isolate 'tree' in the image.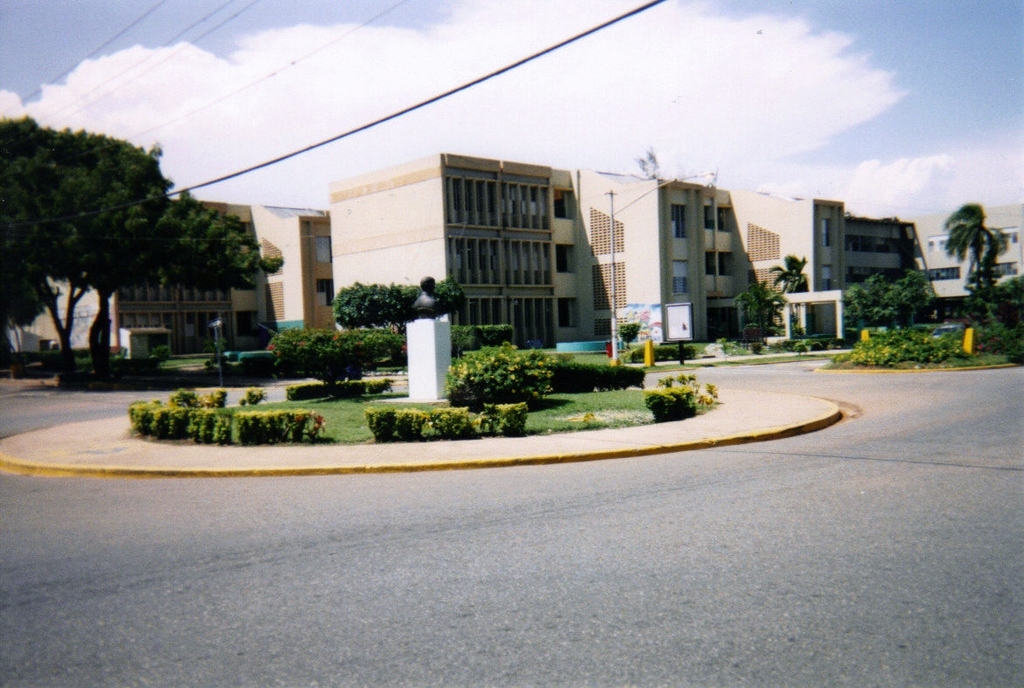
Isolated region: {"x1": 776, "y1": 238, "x2": 865, "y2": 299}.
